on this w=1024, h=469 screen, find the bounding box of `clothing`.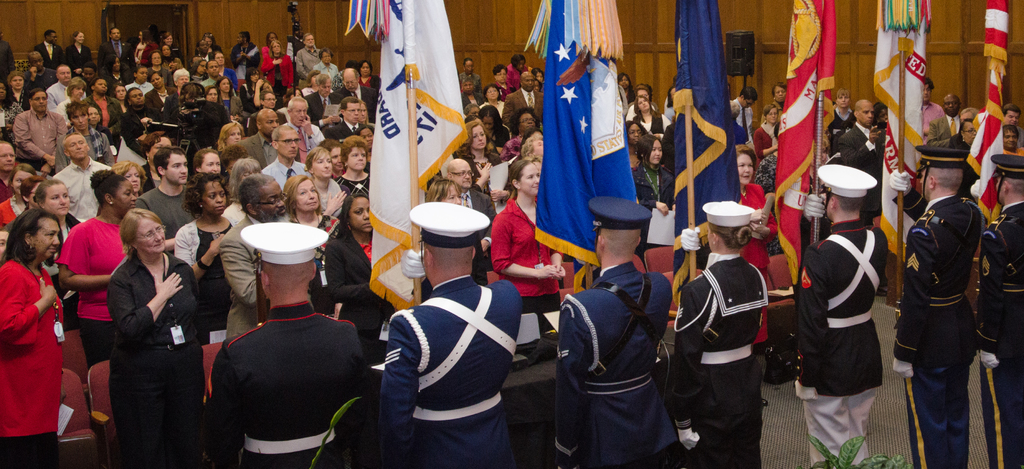
Bounding box: {"x1": 629, "y1": 169, "x2": 674, "y2": 214}.
